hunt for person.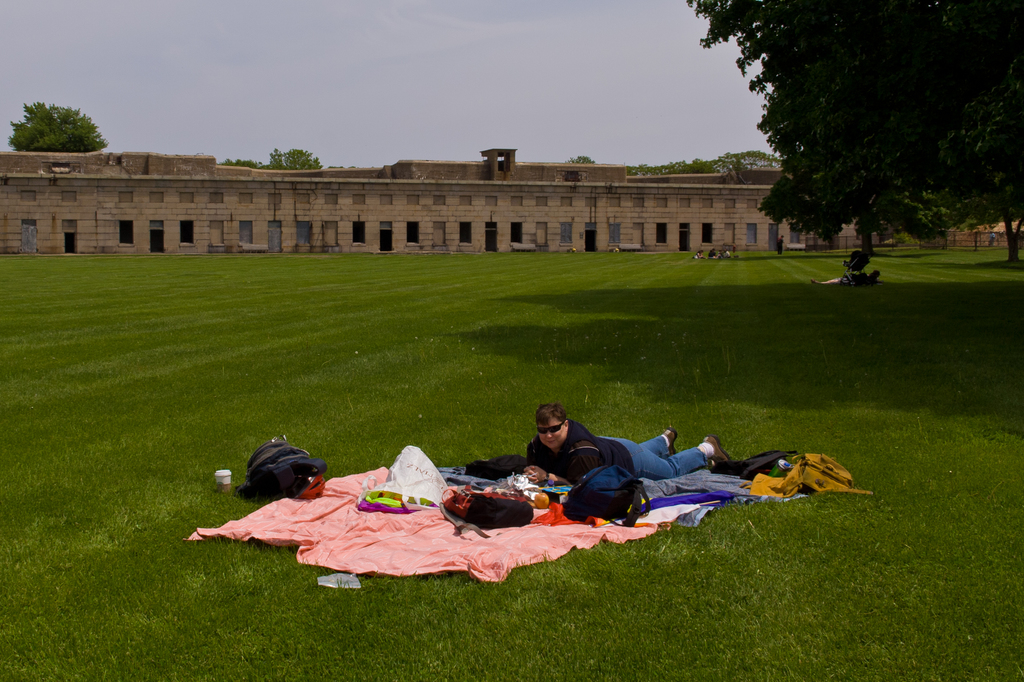
Hunted down at [x1=721, y1=250, x2=732, y2=258].
